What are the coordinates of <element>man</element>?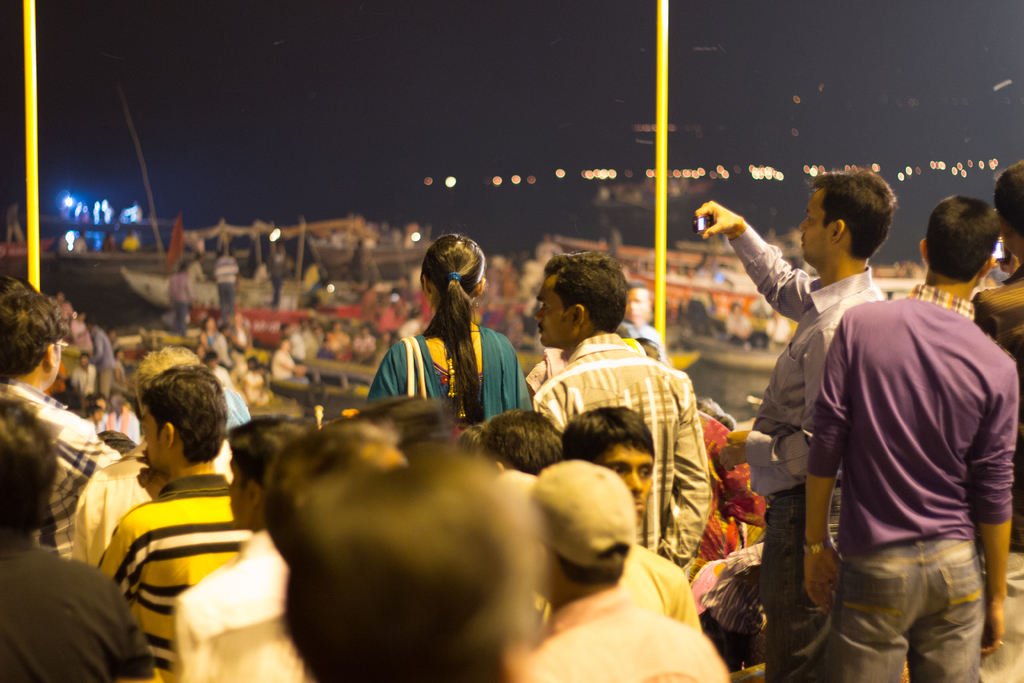
<box>499,465,728,682</box>.
